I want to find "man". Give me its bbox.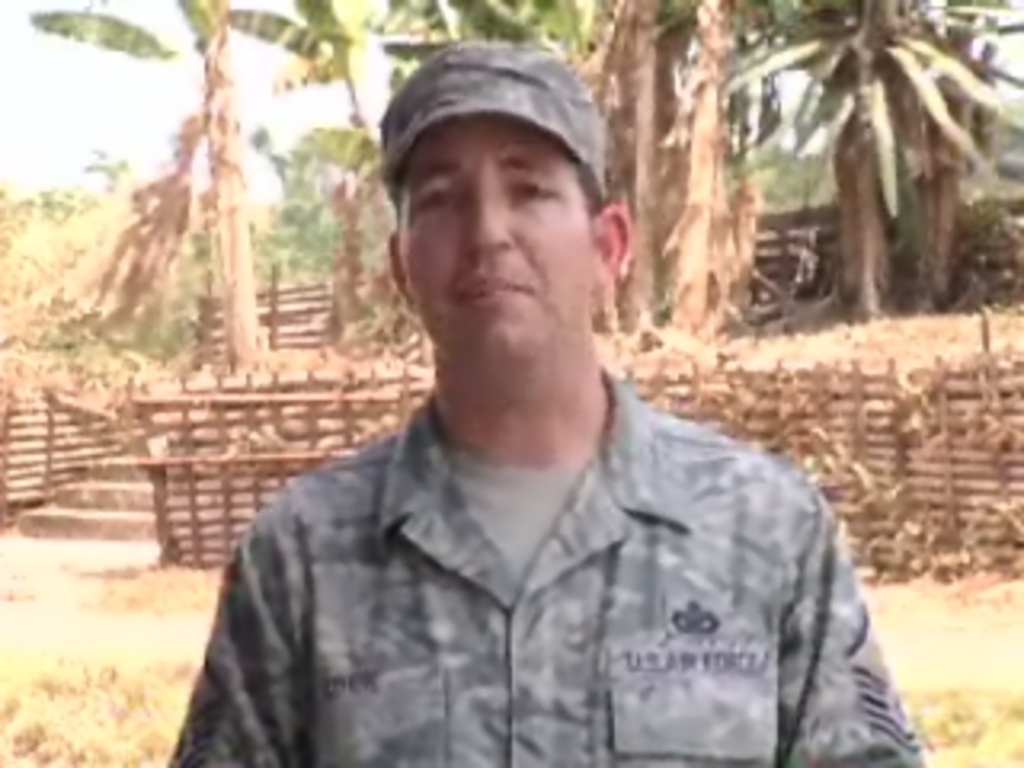
[144, 61, 925, 749].
